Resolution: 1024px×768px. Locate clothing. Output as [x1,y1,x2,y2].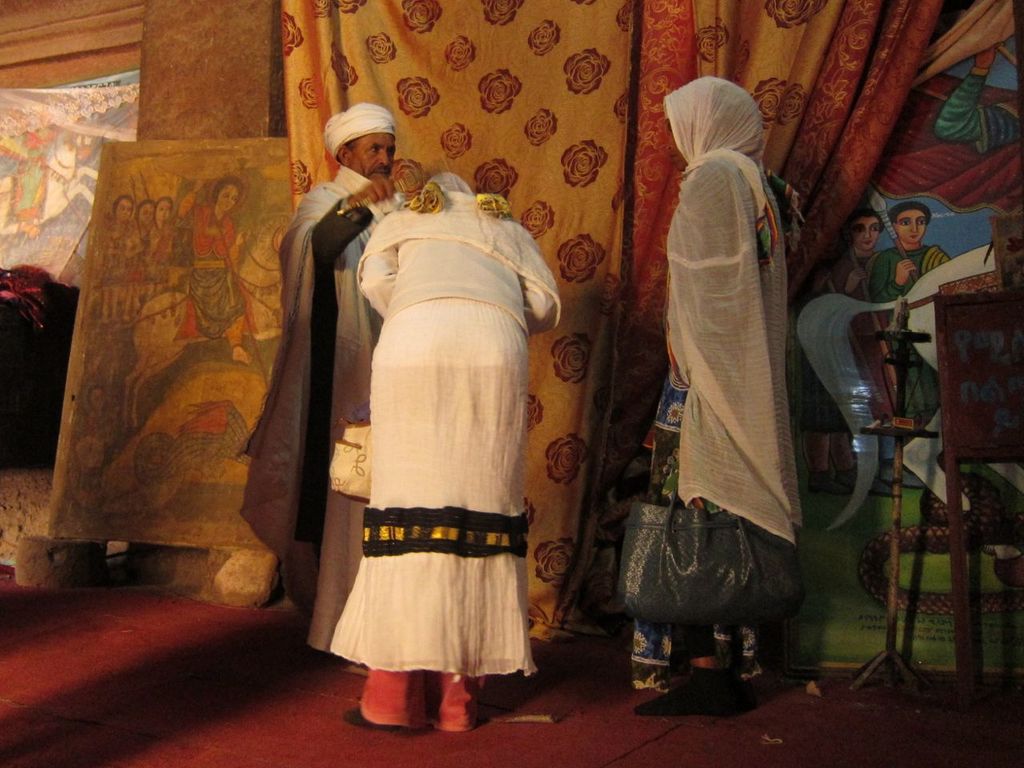
[318,169,561,670].
